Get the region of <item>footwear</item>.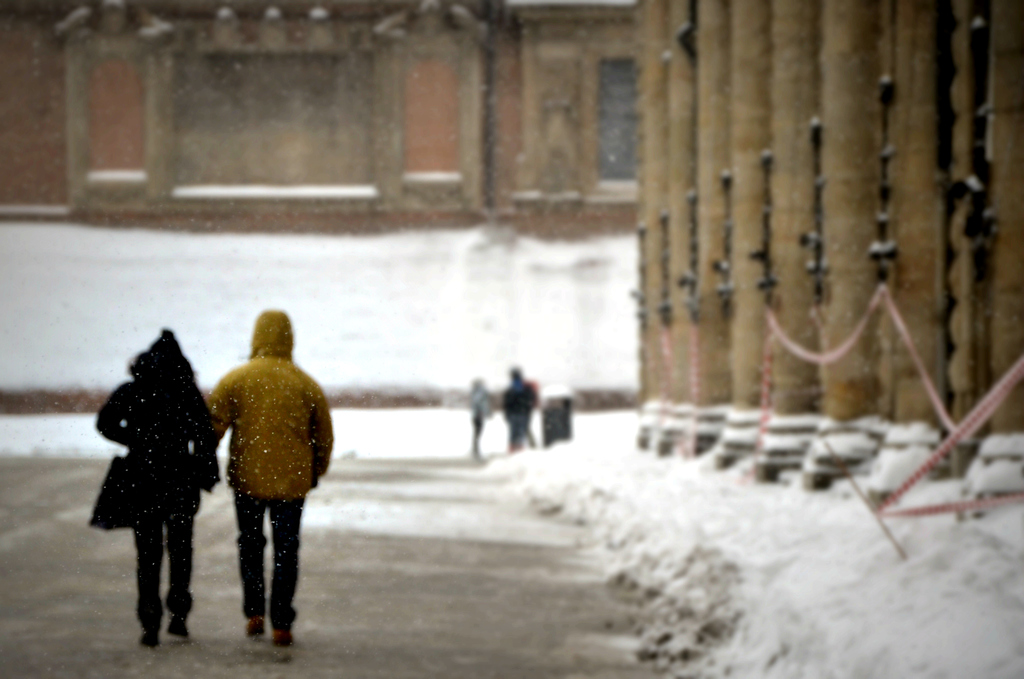
[left=166, top=618, right=193, bottom=639].
